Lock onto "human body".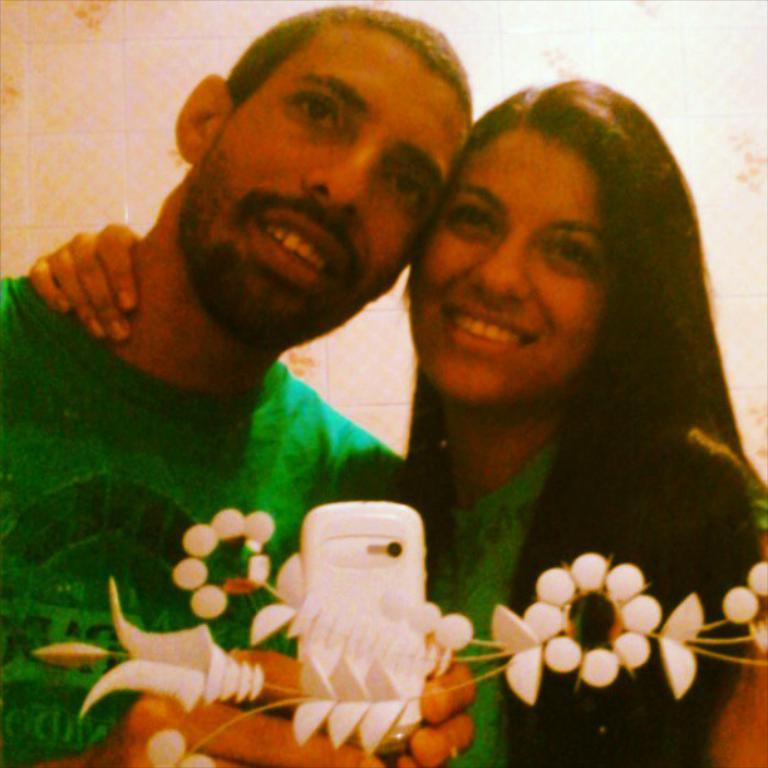
Locked: x1=0 y1=0 x2=420 y2=767.
